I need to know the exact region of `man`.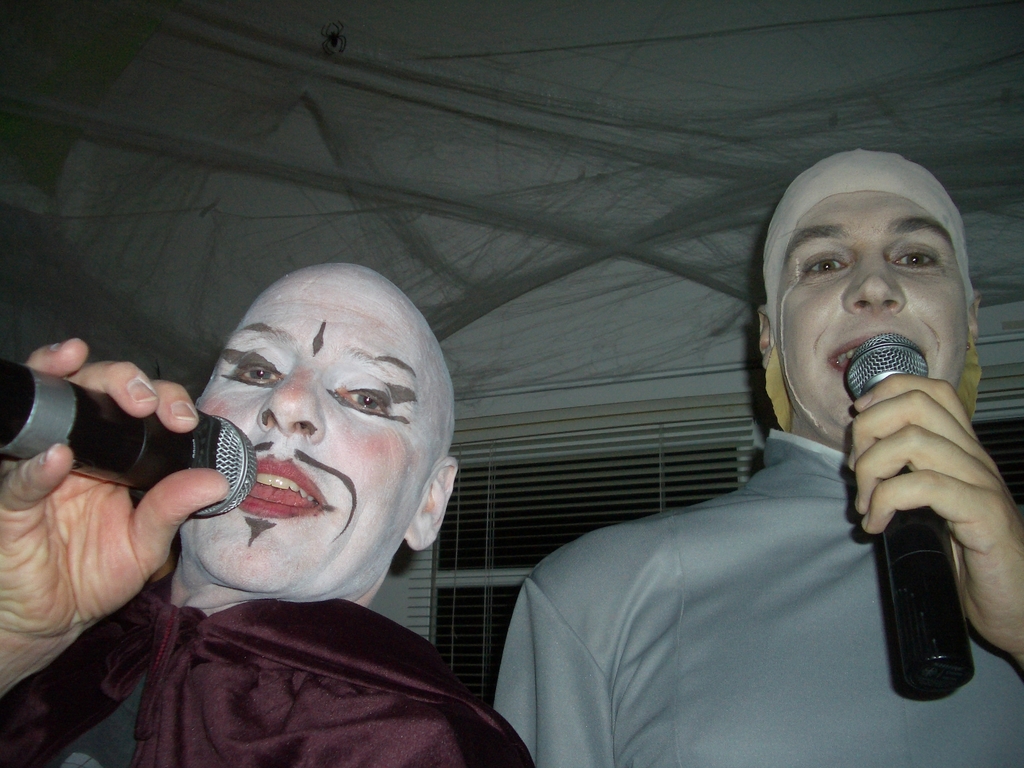
Region: select_region(489, 140, 1023, 767).
